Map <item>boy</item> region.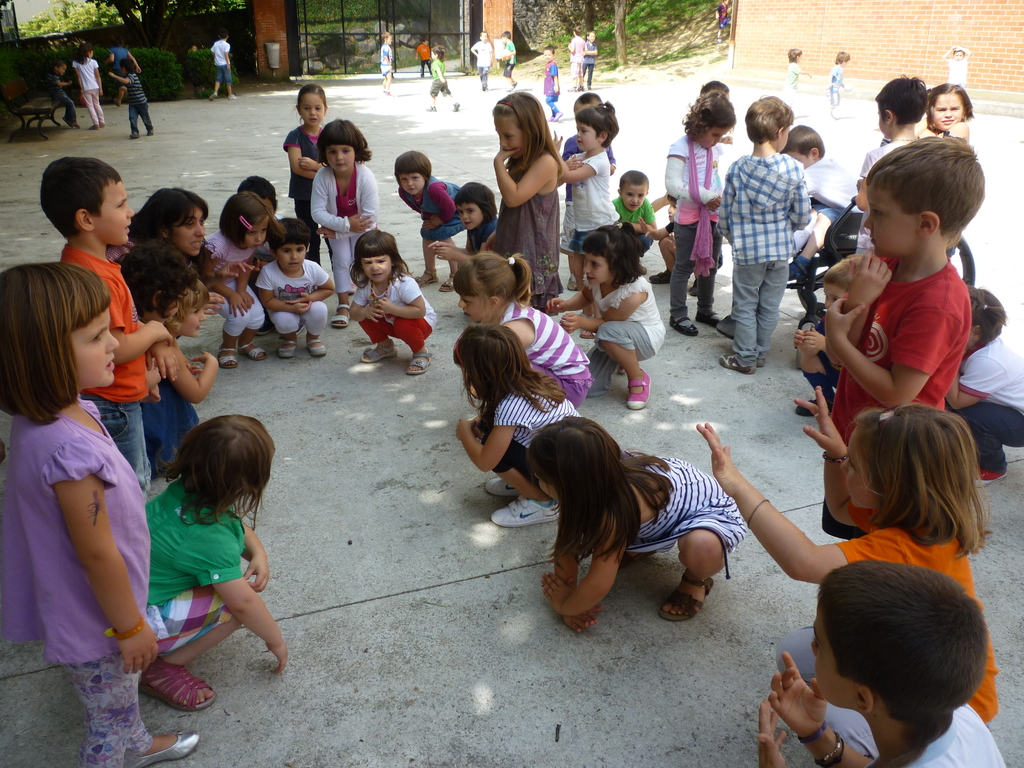
Mapped to BBox(545, 45, 562, 119).
